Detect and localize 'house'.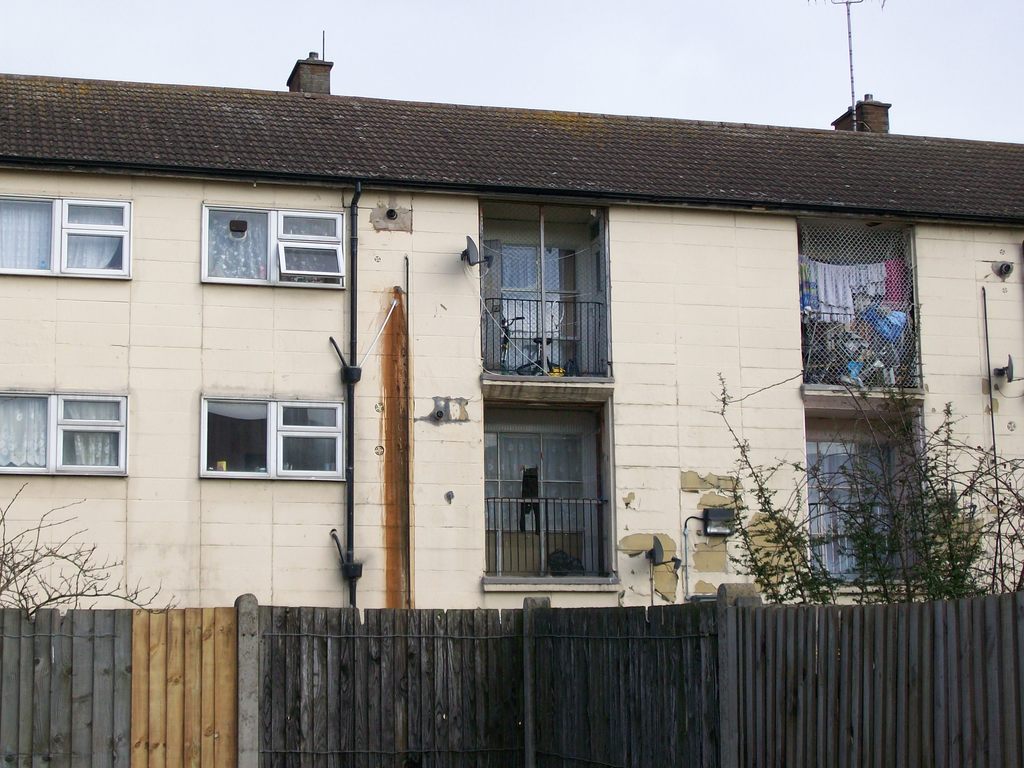
Localized at 0, 104, 1023, 618.
